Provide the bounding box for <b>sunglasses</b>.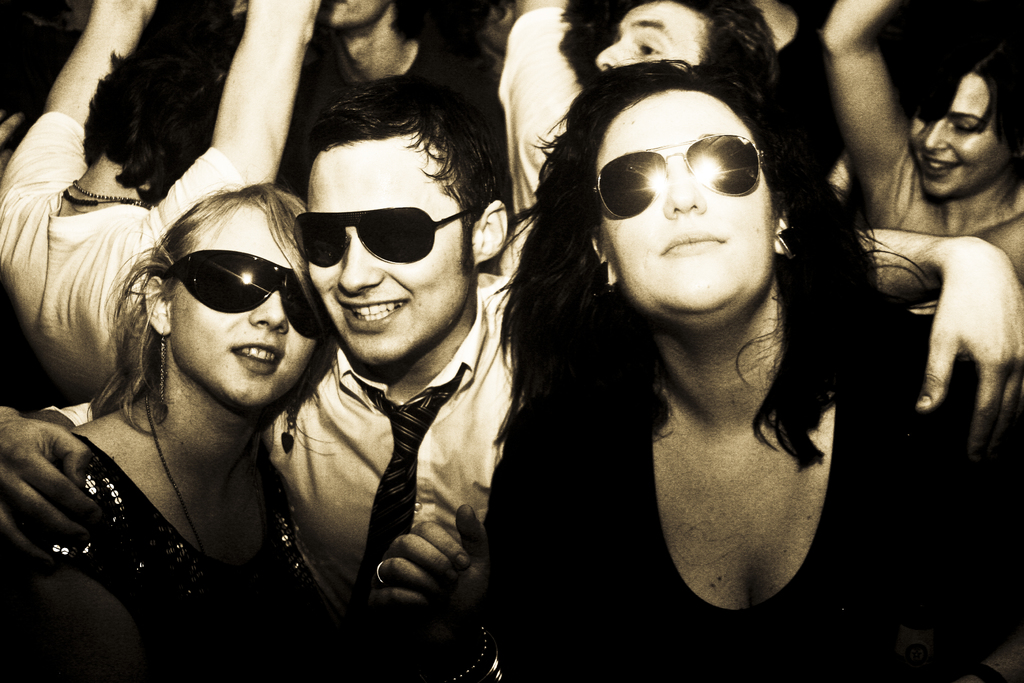
select_region(296, 211, 461, 266).
